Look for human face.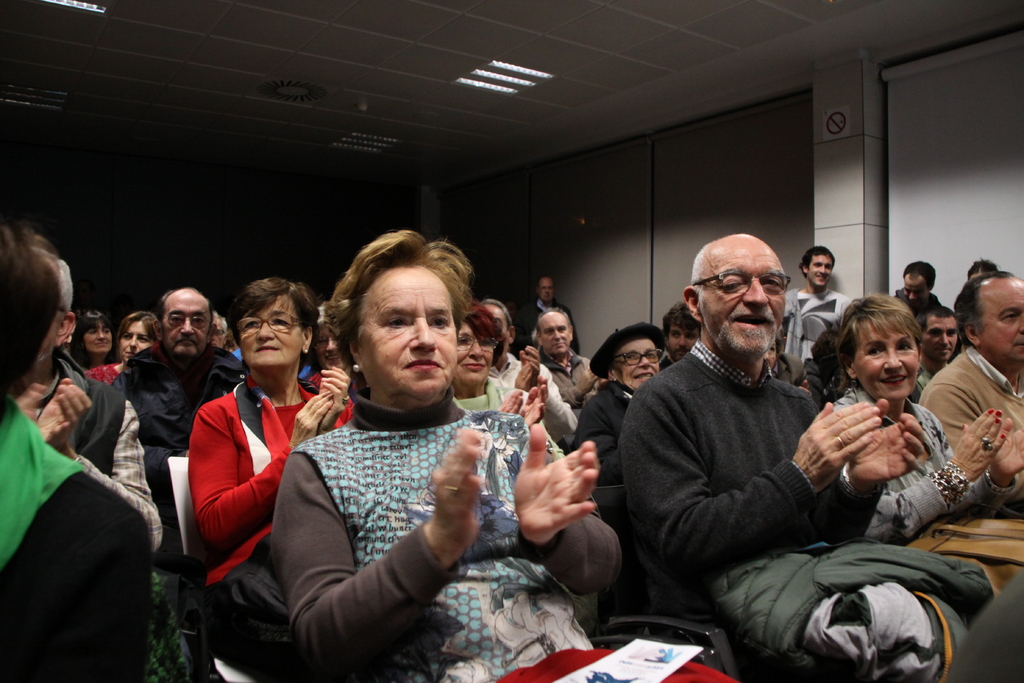
Found: region(155, 290, 206, 358).
